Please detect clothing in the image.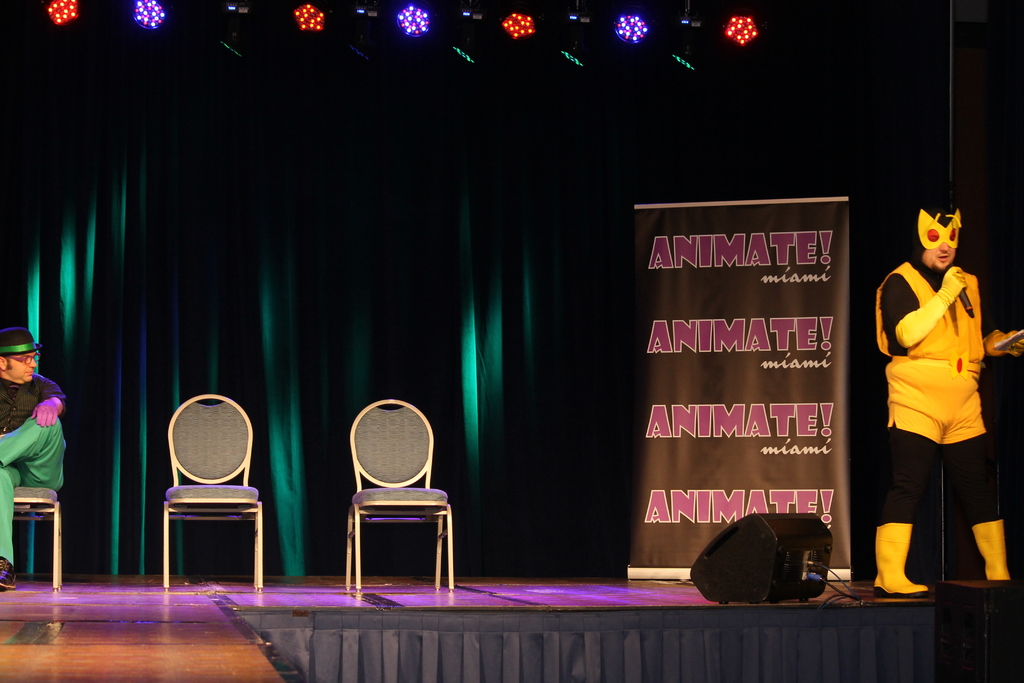
(left=0, top=373, right=67, bottom=566).
